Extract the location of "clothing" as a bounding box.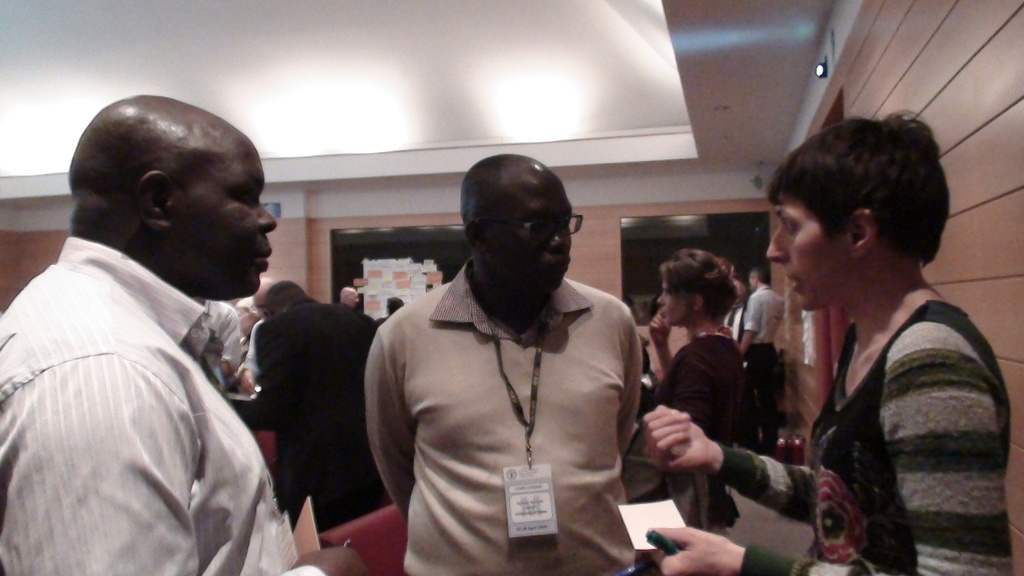
left=0, top=236, right=332, bottom=575.
